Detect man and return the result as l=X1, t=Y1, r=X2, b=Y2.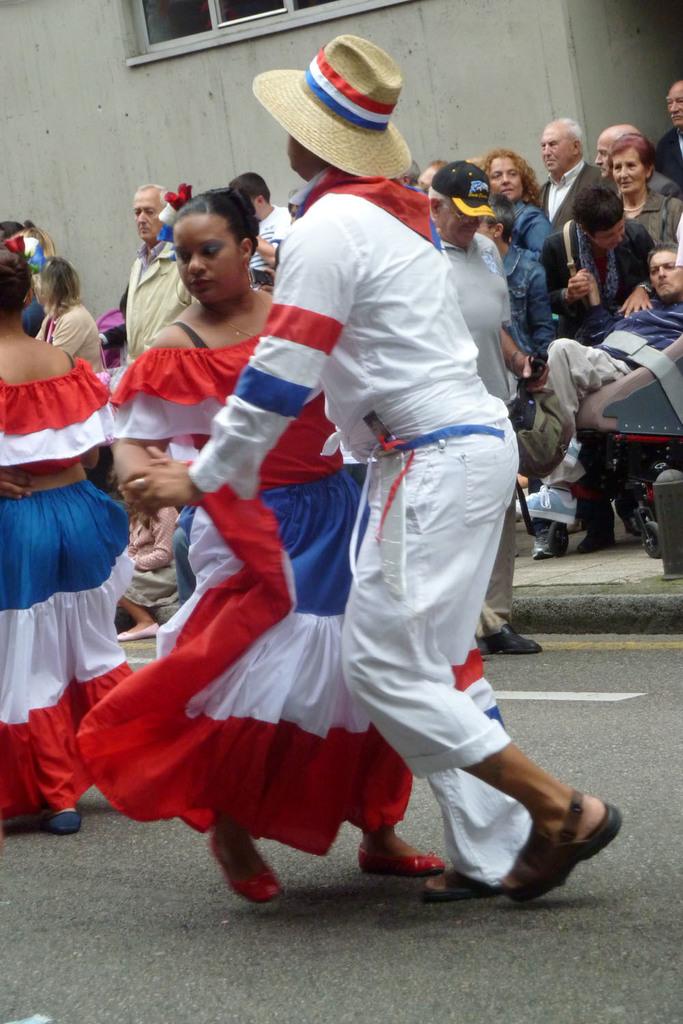
l=441, t=169, r=536, b=649.
